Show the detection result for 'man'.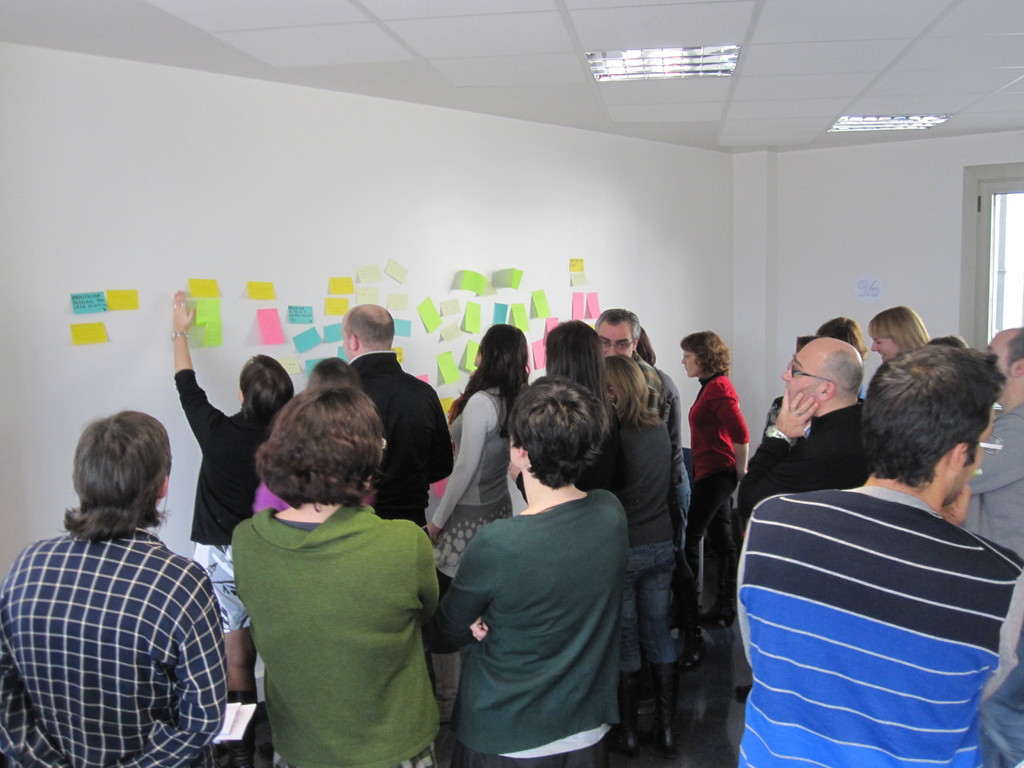
591,306,665,420.
